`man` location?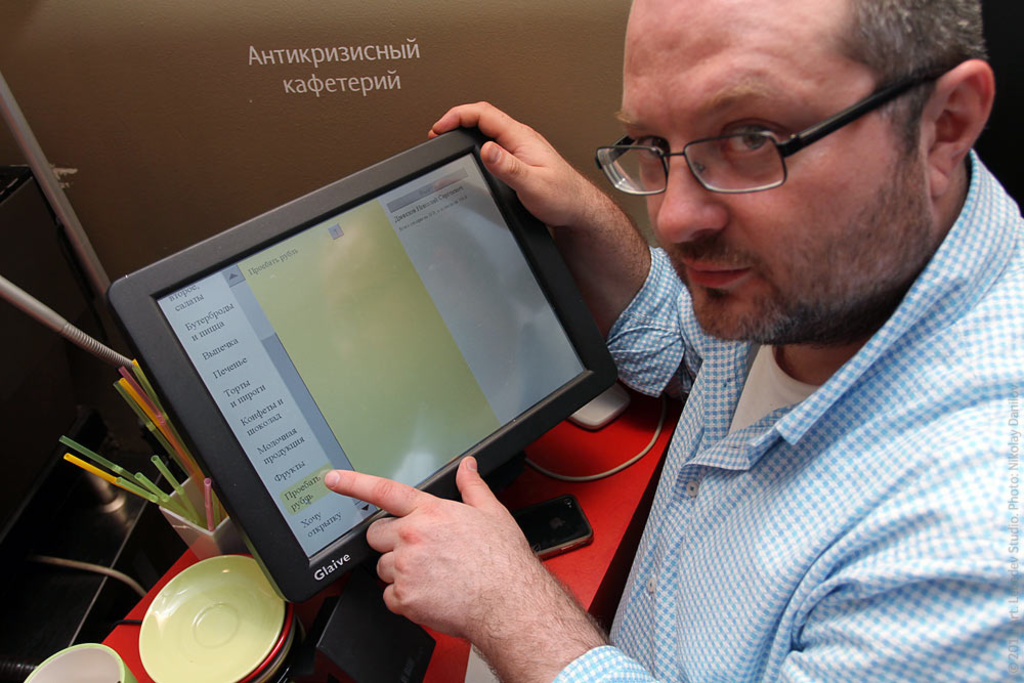
306, 0, 1023, 682
